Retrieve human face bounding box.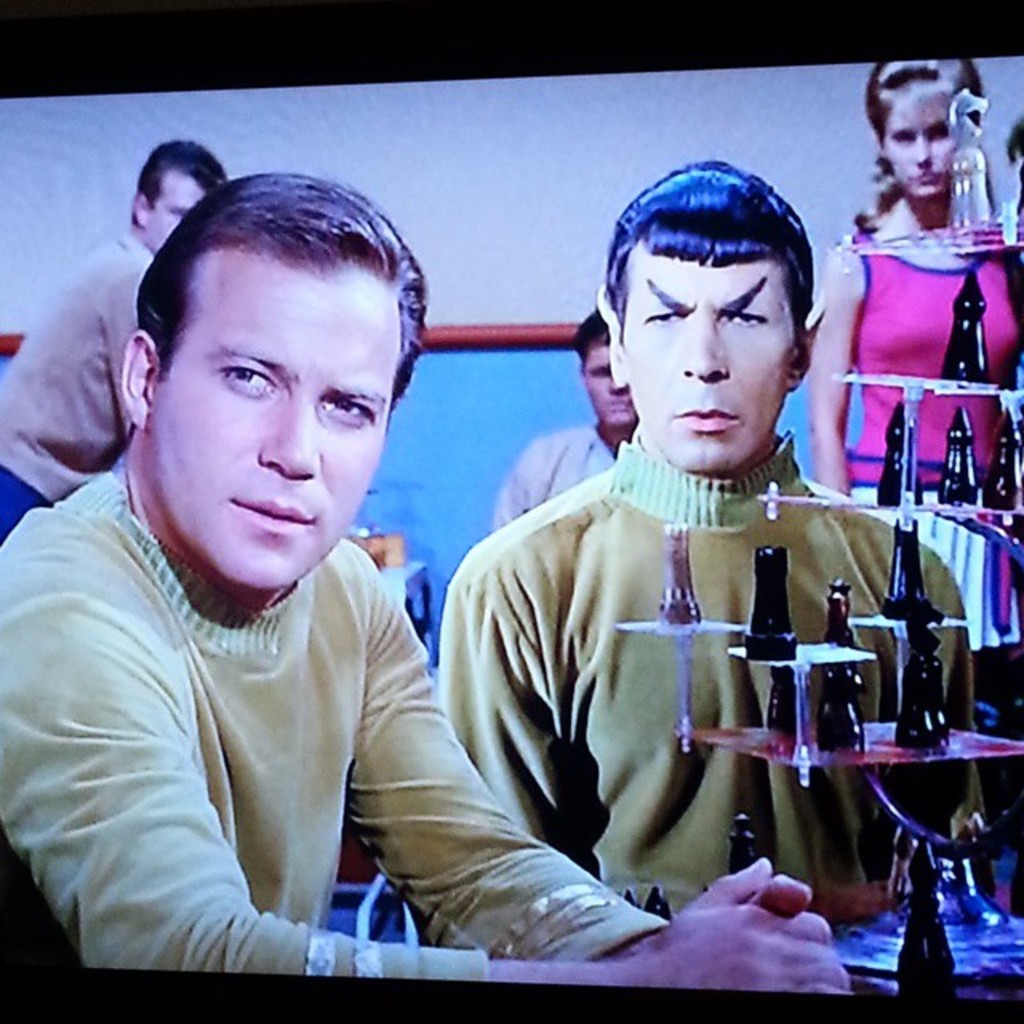
Bounding box: bbox=(883, 74, 957, 198).
